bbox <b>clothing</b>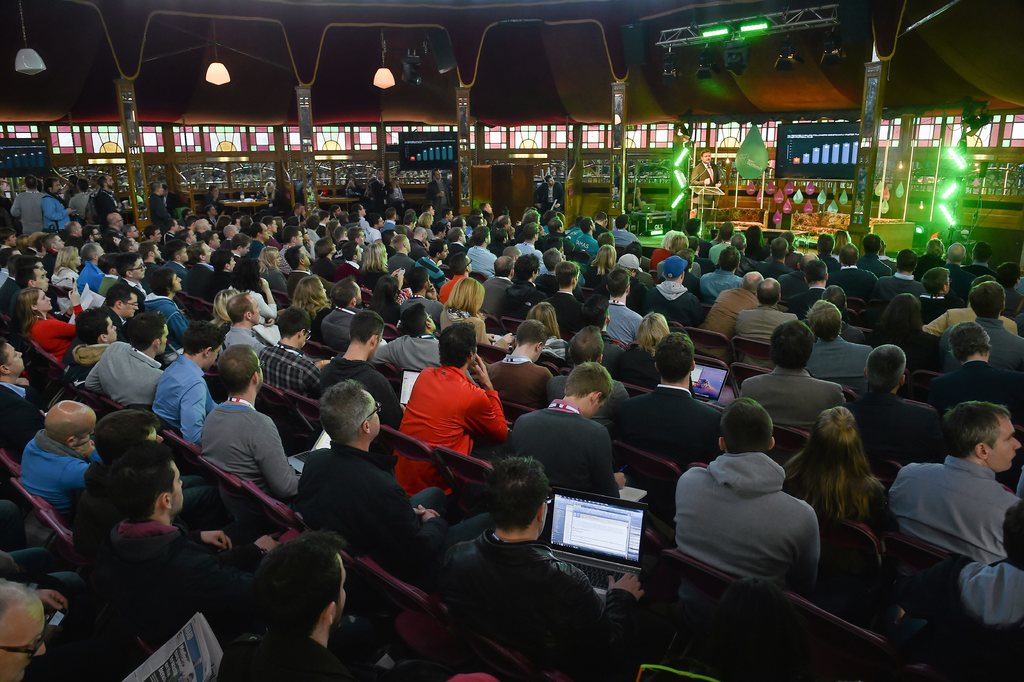
{"x1": 512, "y1": 239, "x2": 548, "y2": 270}
